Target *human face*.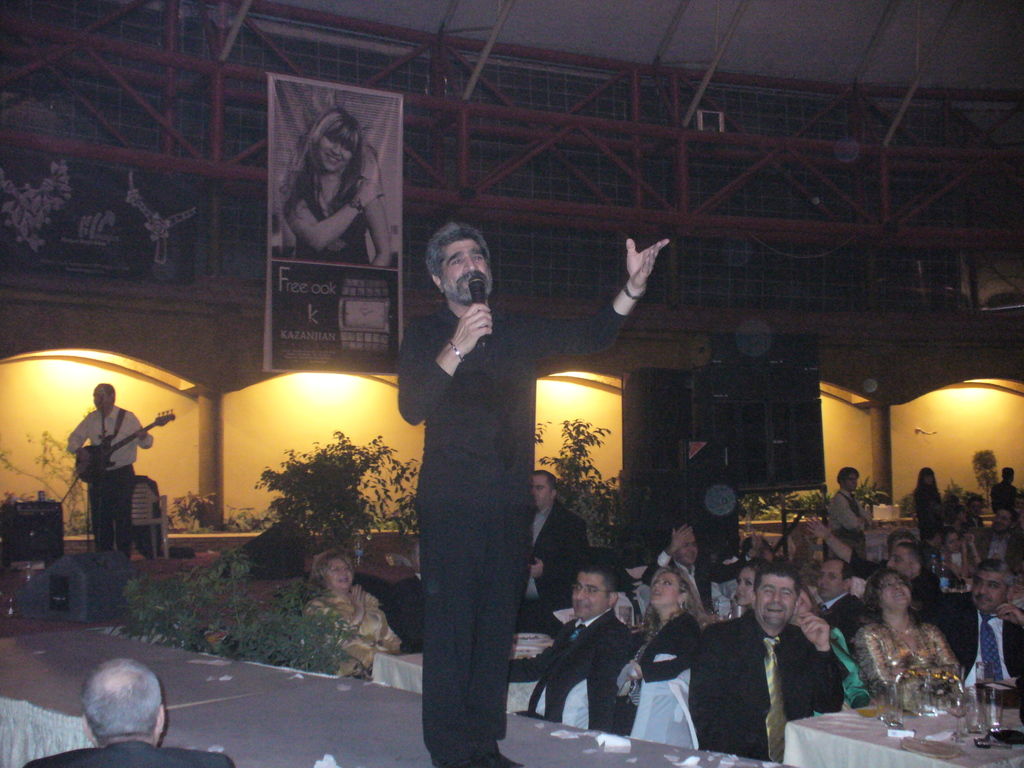
Target region: Rect(948, 536, 959, 552).
